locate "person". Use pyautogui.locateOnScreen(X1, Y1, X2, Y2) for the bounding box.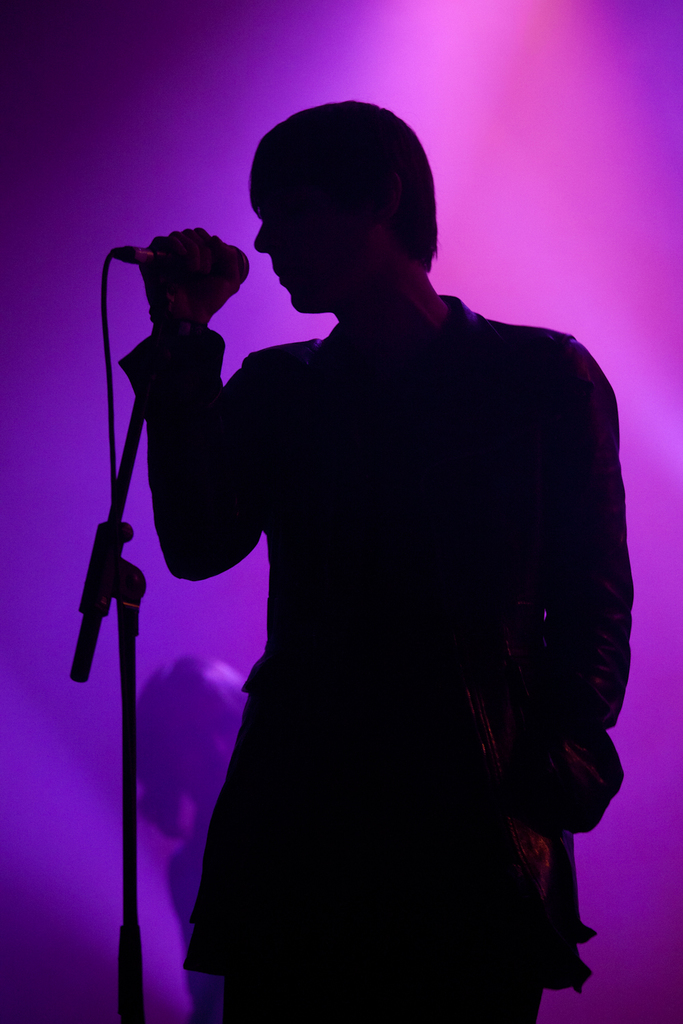
pyautogui.locateOnScreen(67, 119, 615, 1008).
